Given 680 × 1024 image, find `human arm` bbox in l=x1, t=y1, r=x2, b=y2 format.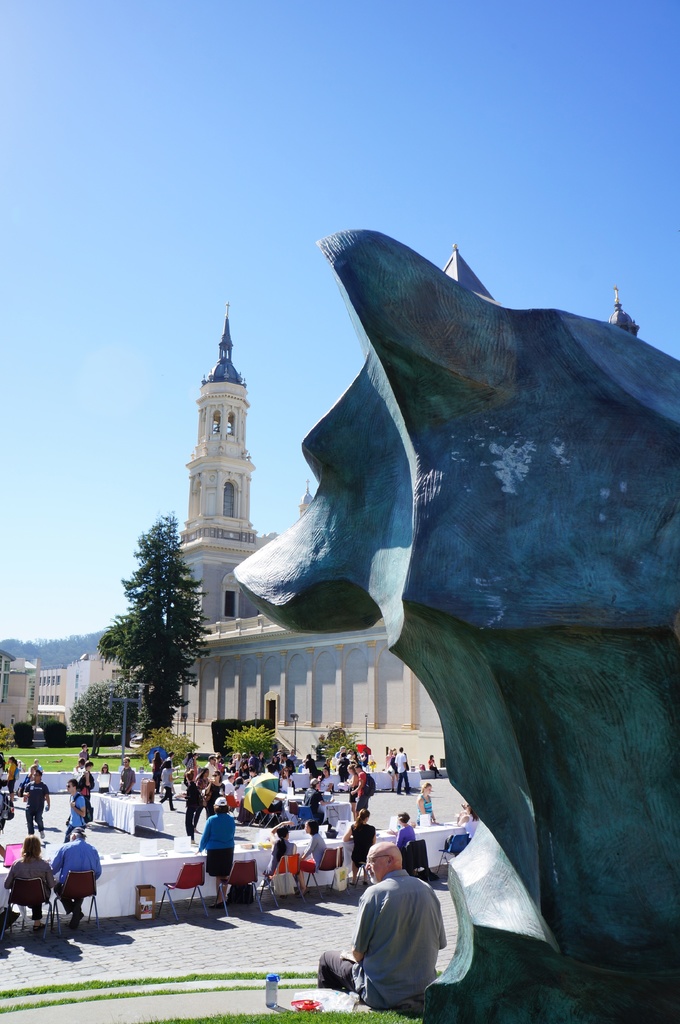
l=123, t=767, r=139, b=797.
